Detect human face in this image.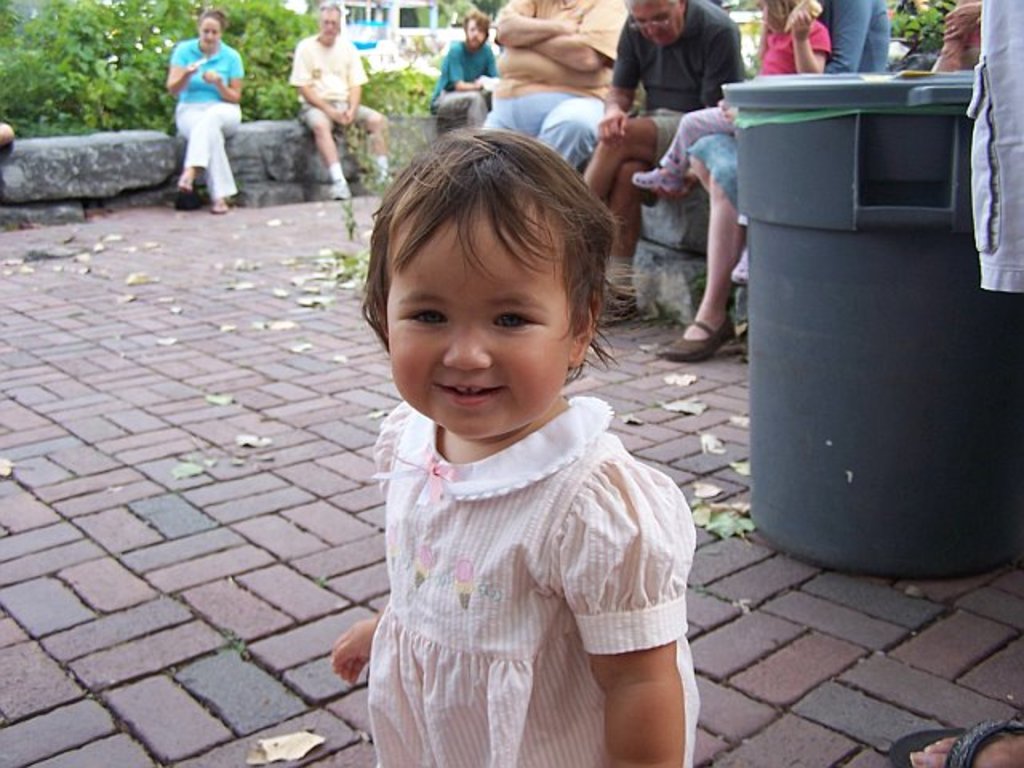
Detection: (left=464, top=14, right=486, bottom=51).
